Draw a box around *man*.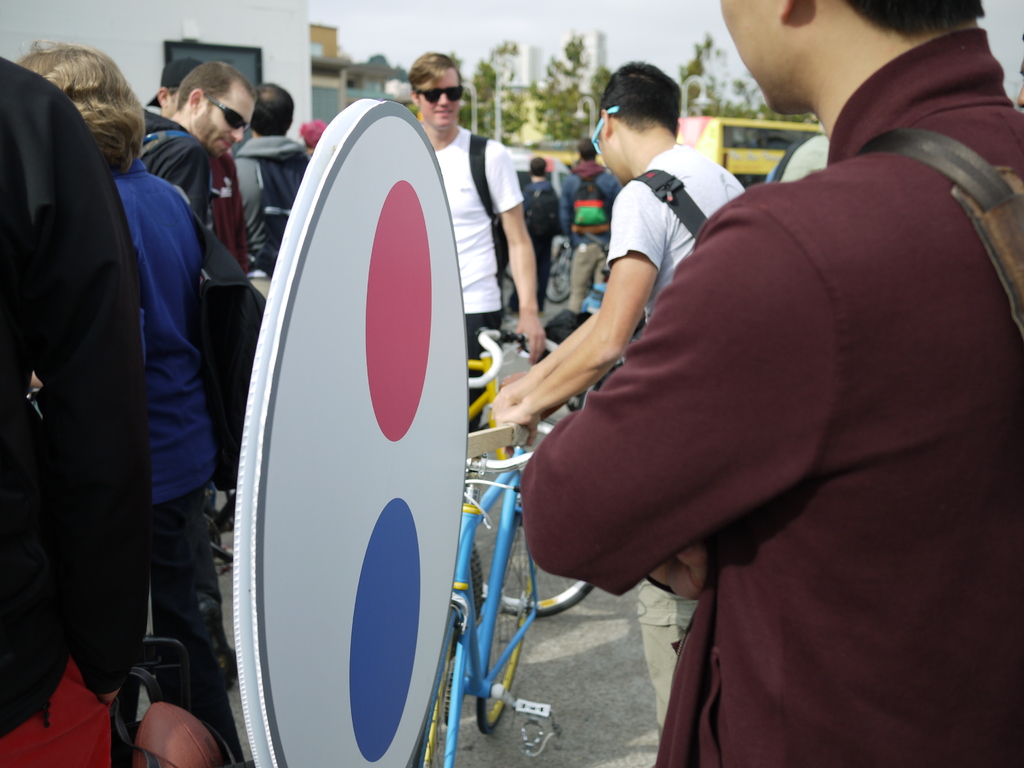
rect(0, 57, 156, 767).
